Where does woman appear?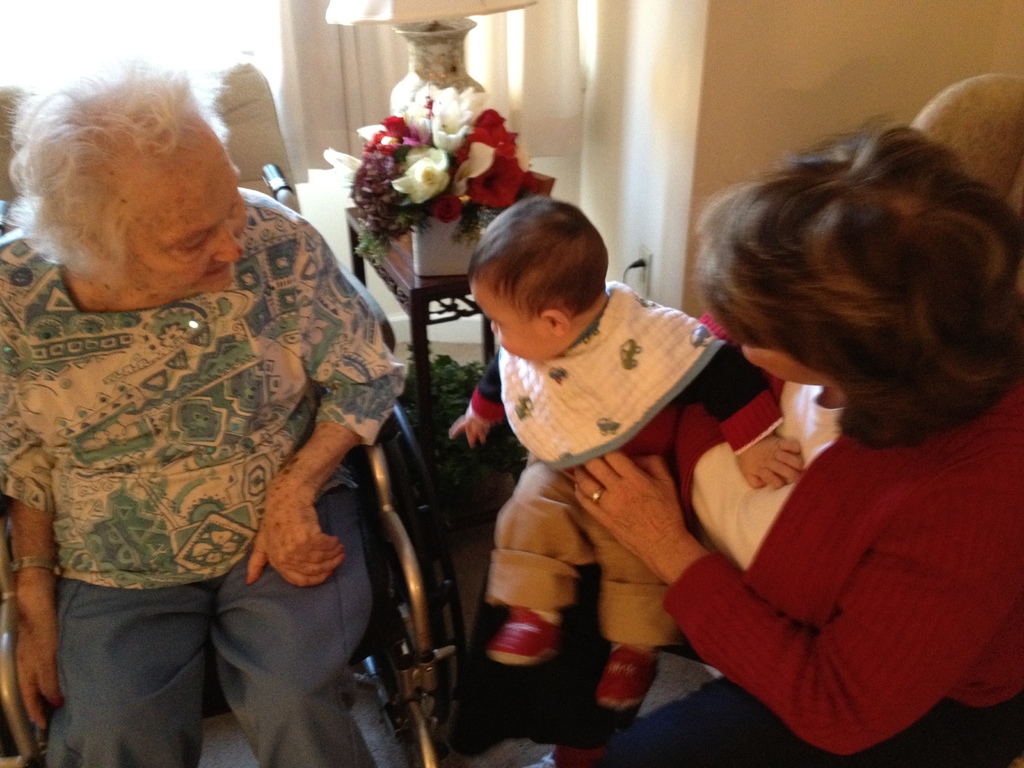
Appears at [638,109,1023,767].
